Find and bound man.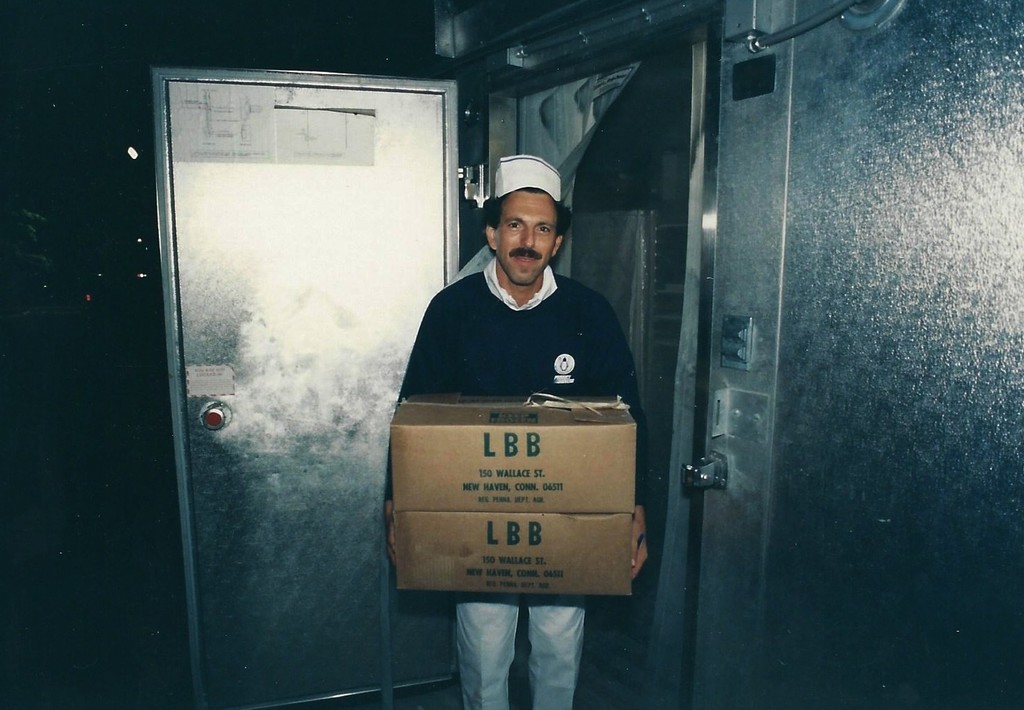
Bound: (402,176,633,644).
